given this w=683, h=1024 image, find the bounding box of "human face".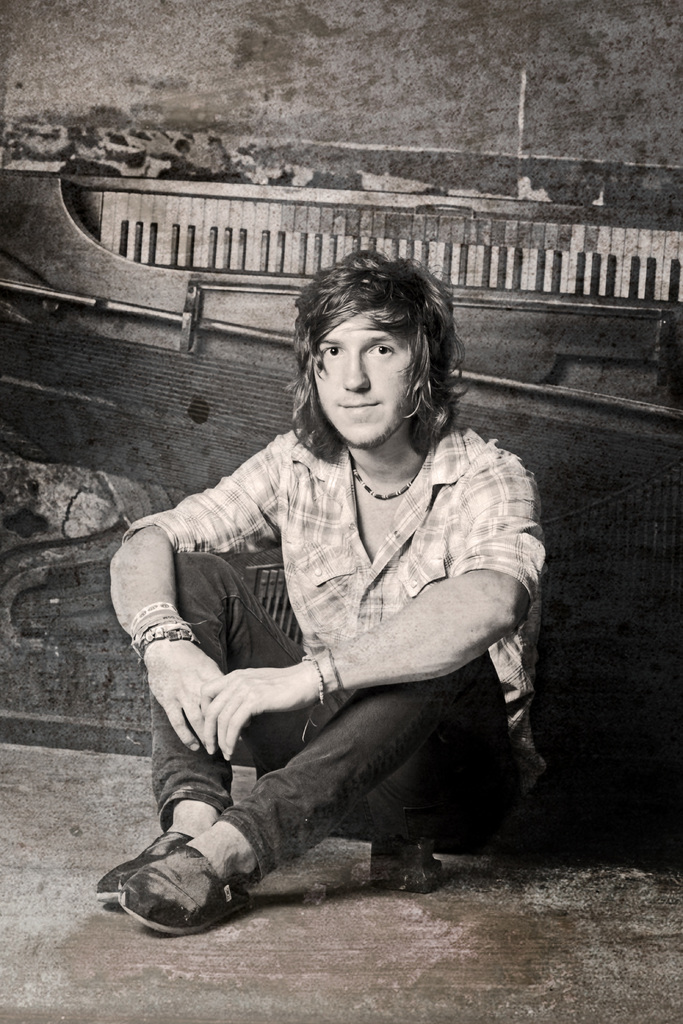
detection(311, 317, 413, 454).
